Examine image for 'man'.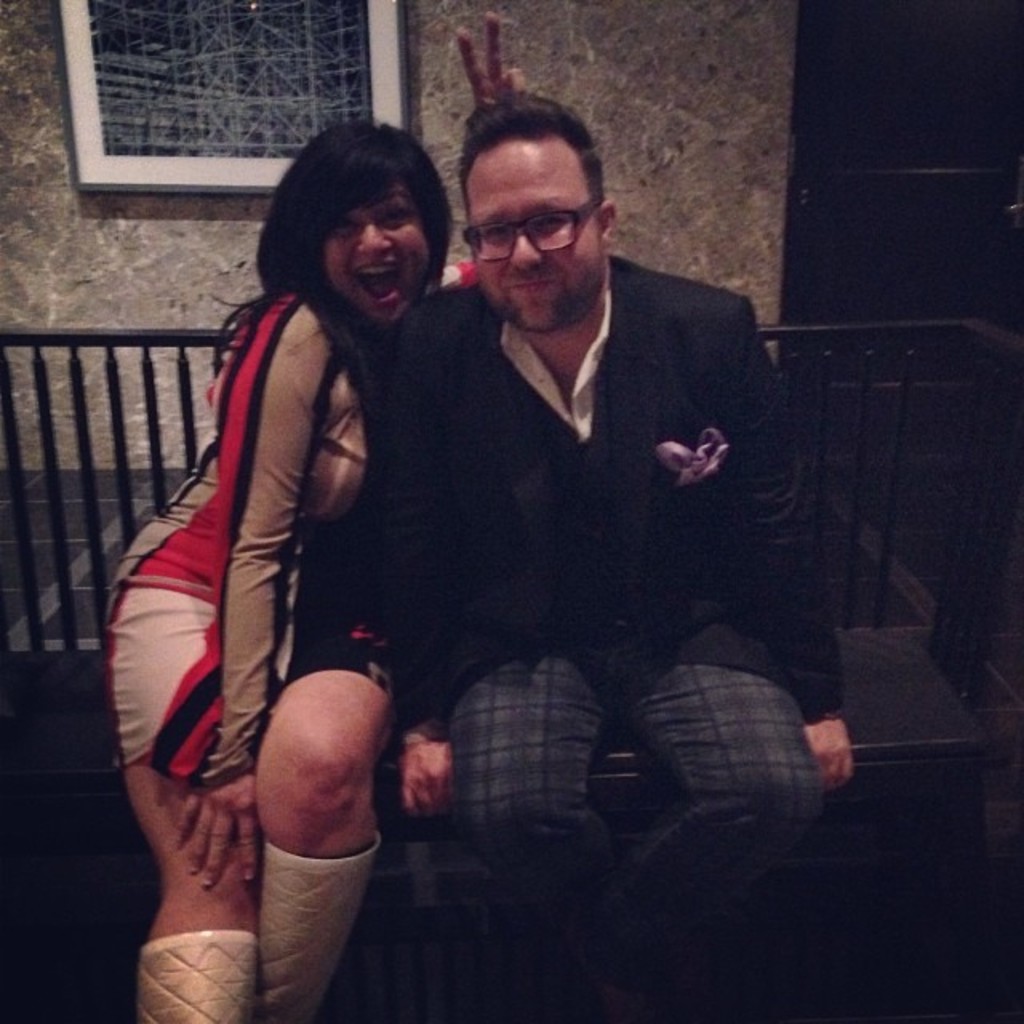
Examination result: locate(362, 91, 830, 822).
